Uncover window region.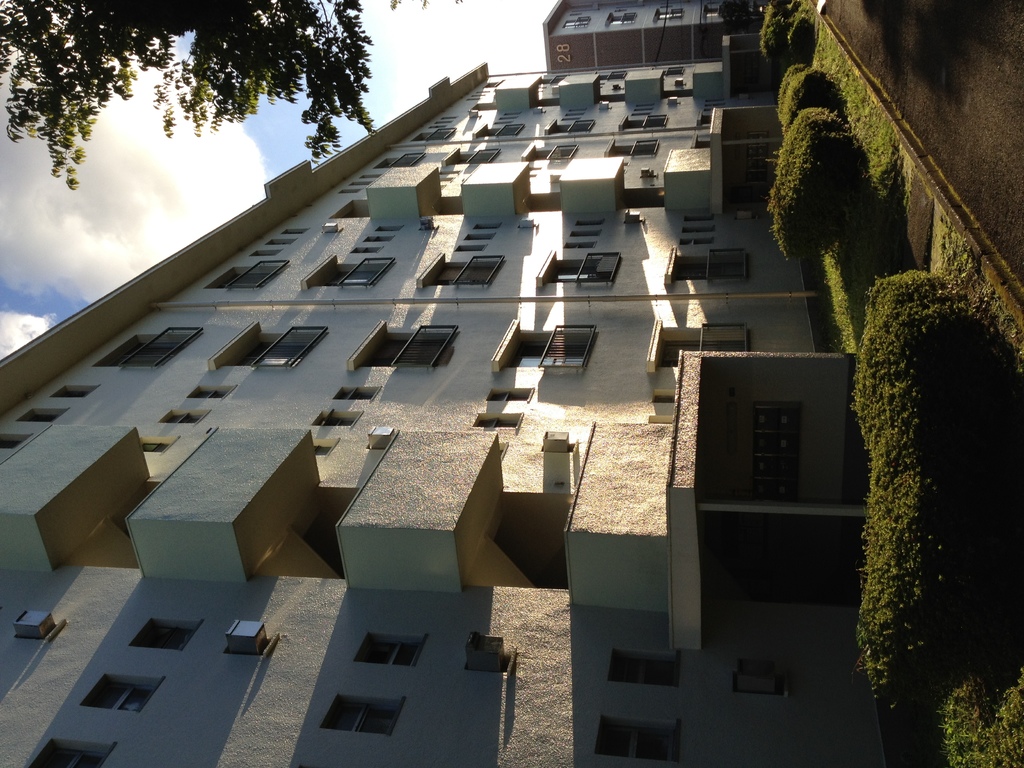
Uncovered: <bbox>659, 326, 751, 365</bbox>.
